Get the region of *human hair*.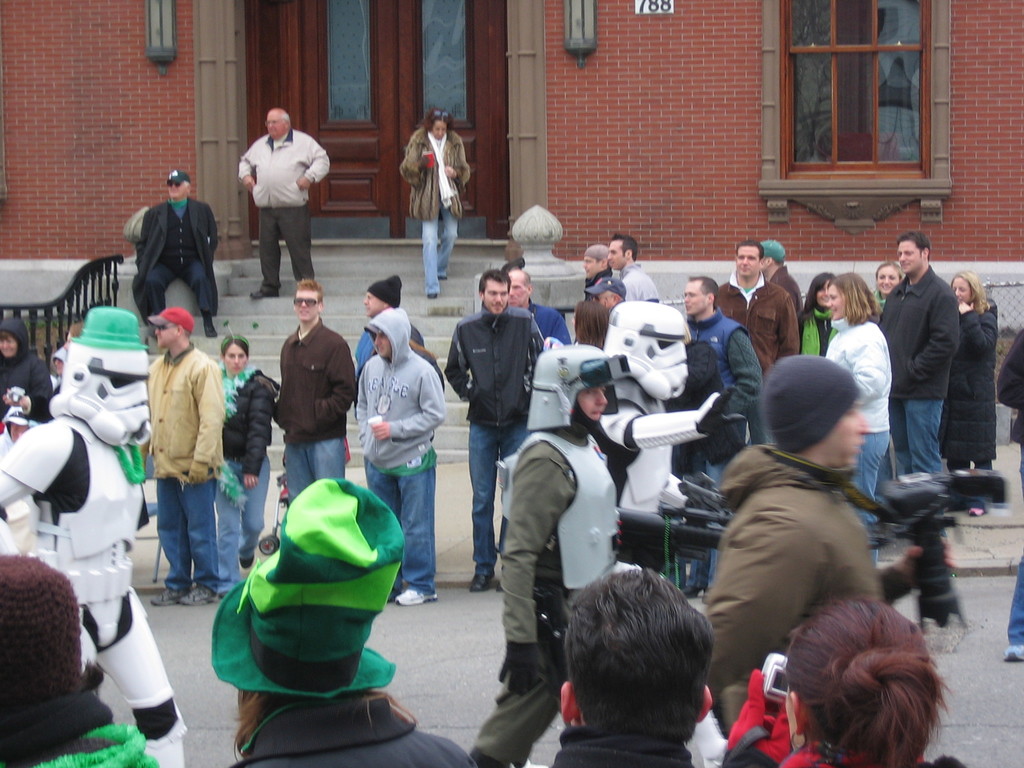
524,269,534,289.
